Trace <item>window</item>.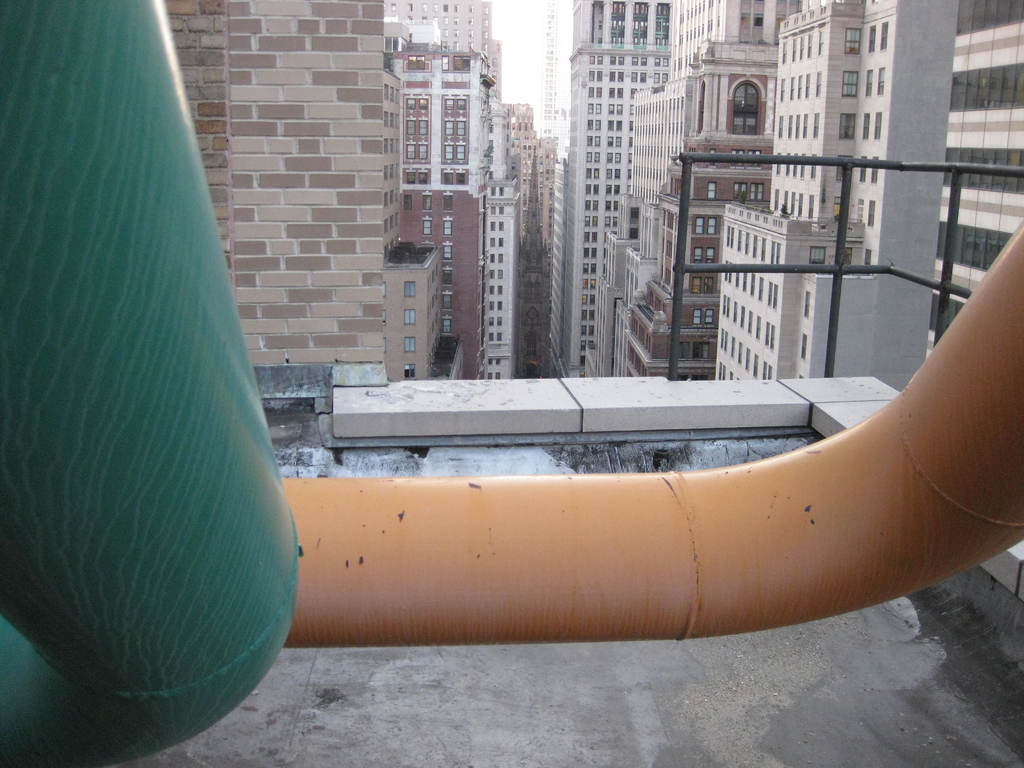
Traced to detection(444, 220, 451, 236).
